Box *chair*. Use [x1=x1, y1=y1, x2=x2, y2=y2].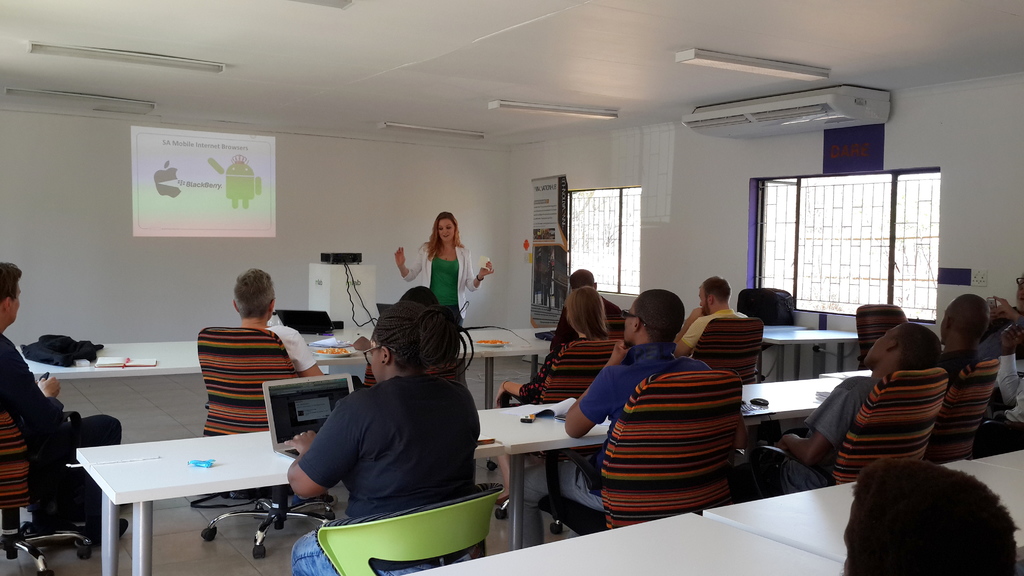
[x1=319, y1=484, x2=502, y2=575].
